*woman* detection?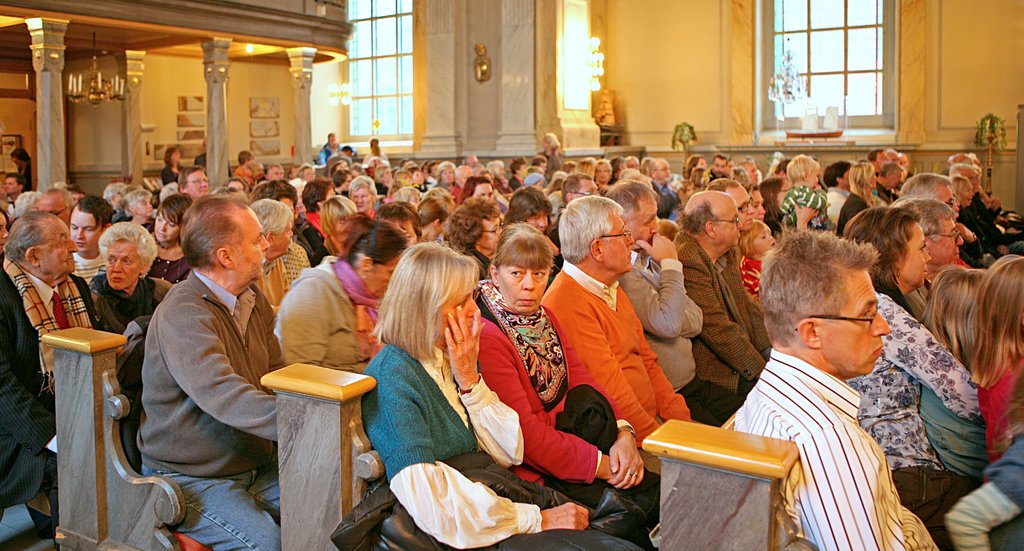
297, 169, 314, 186
